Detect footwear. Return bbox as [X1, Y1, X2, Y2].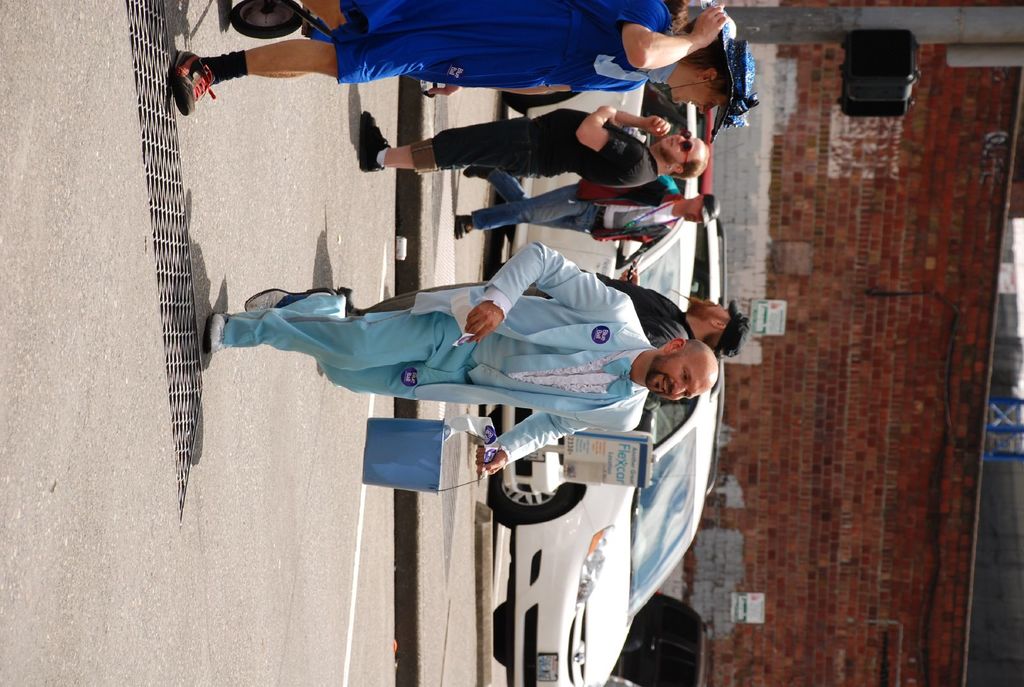
[460, 166, 493, 178].
